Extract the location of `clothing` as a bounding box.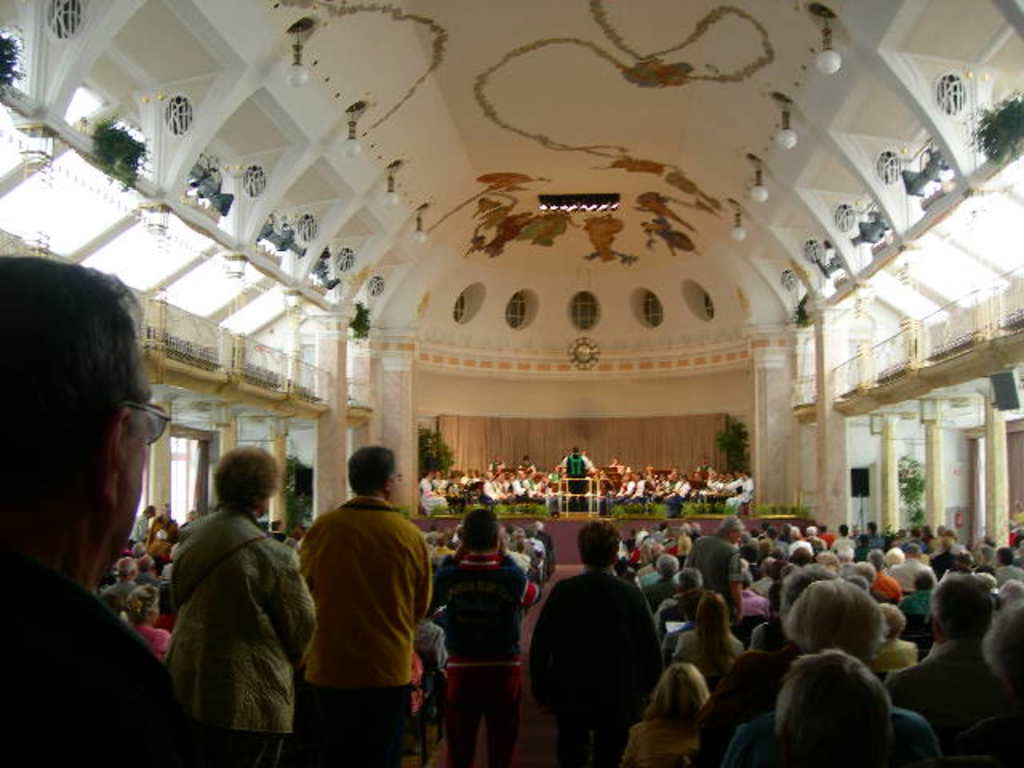
box(890, 642, 1006, 766).
